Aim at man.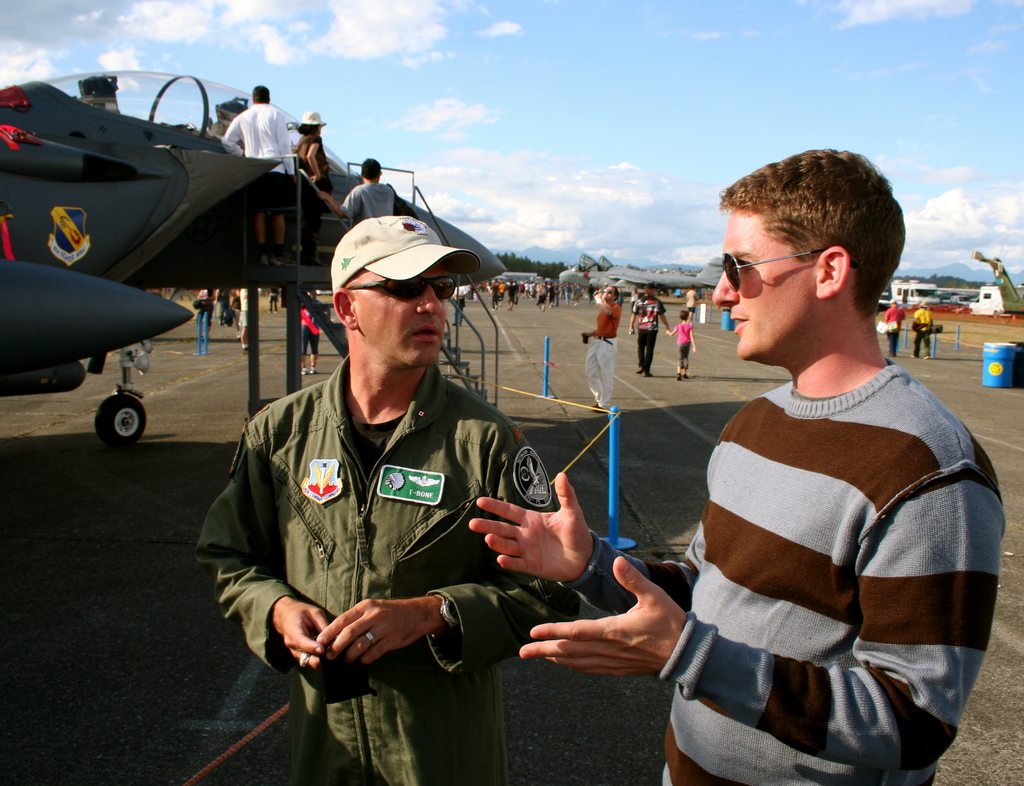
Aimed at 884 299 904 358.
